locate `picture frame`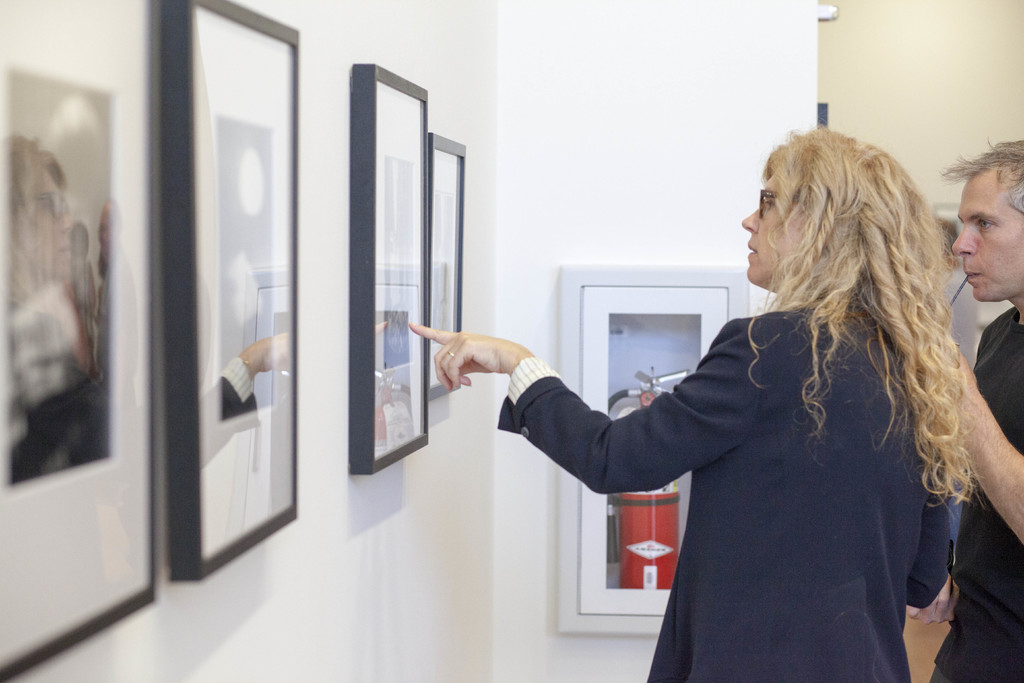
<region>354, 63, 431, 475</region>
